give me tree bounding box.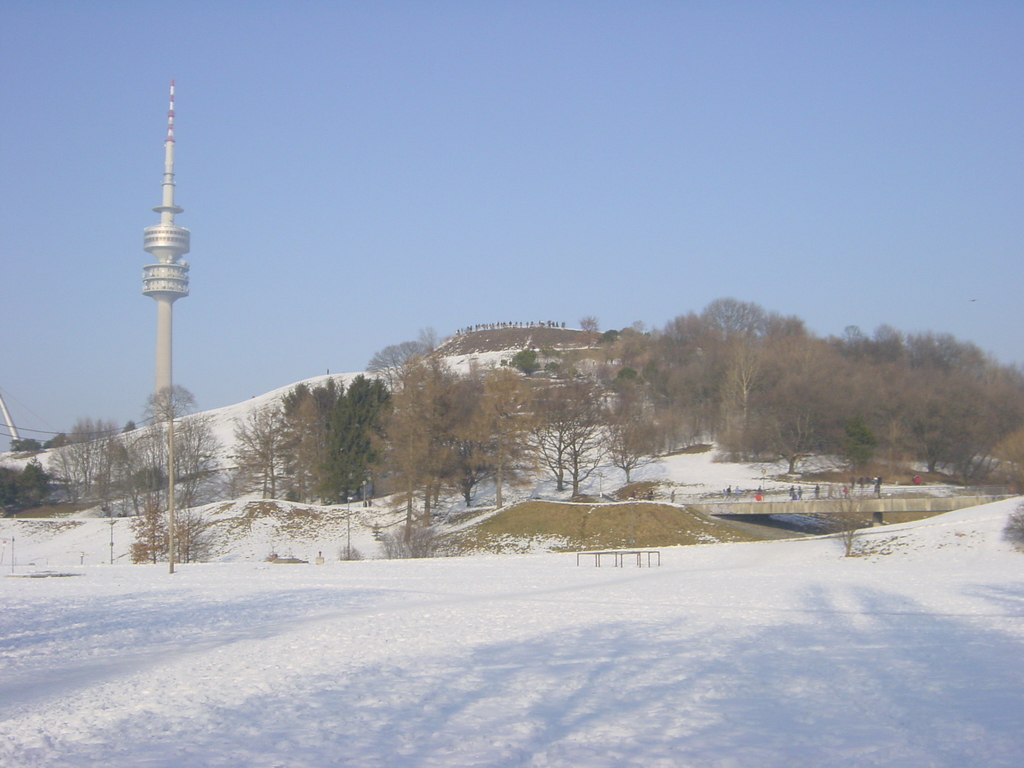
crop(947, 332, 979, 384).
